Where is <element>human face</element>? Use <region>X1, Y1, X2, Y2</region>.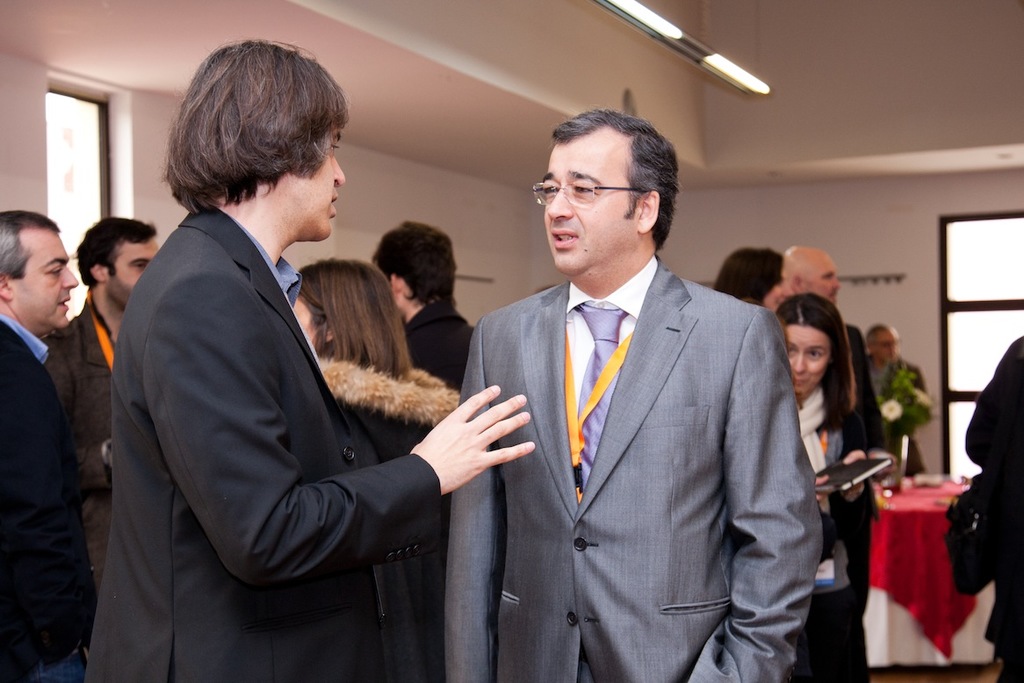
<region>289, 119, 349, 241</region>.
